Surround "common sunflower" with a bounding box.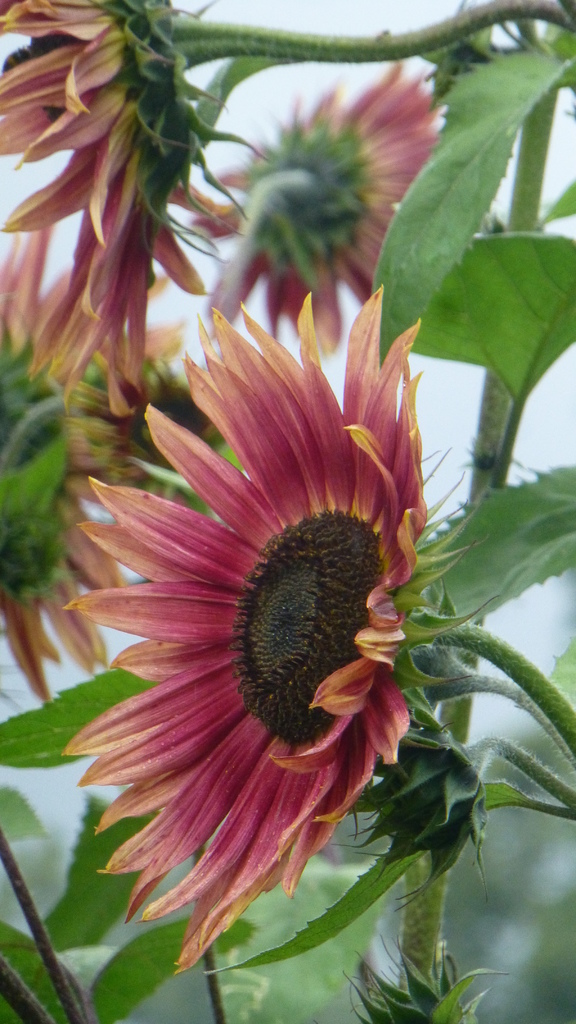
x1=212 y1=54 x2=497 y2=348.
